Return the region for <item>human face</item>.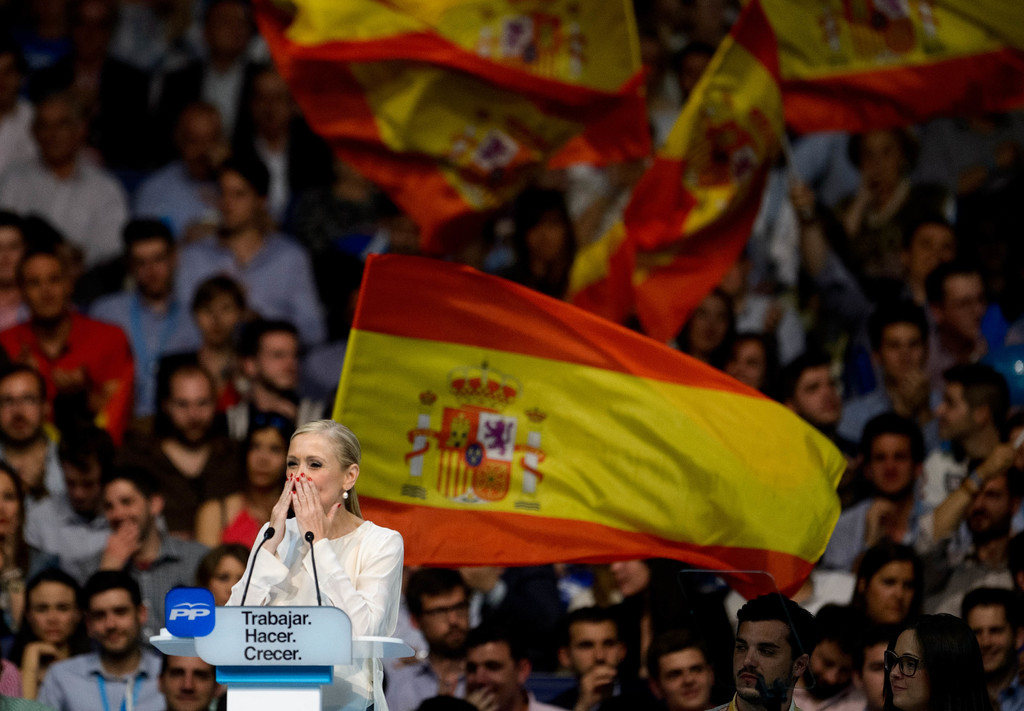
region(879, 325, 918, 386).
